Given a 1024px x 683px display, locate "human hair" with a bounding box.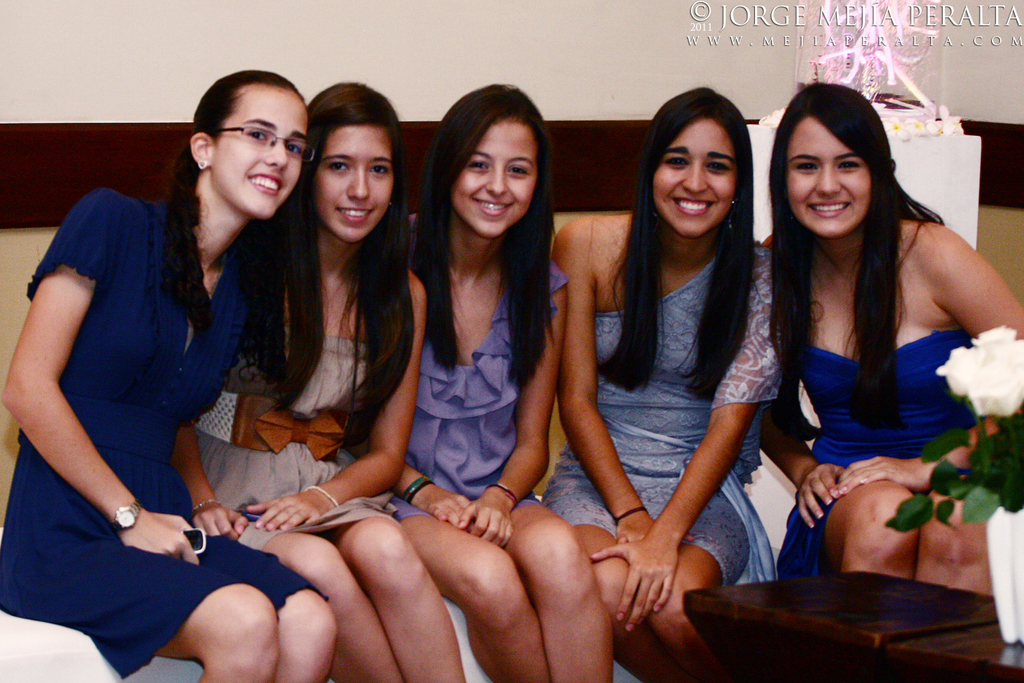
Located: {"left": 244, "top": 79, "right": 414, "bottom": 442}.
